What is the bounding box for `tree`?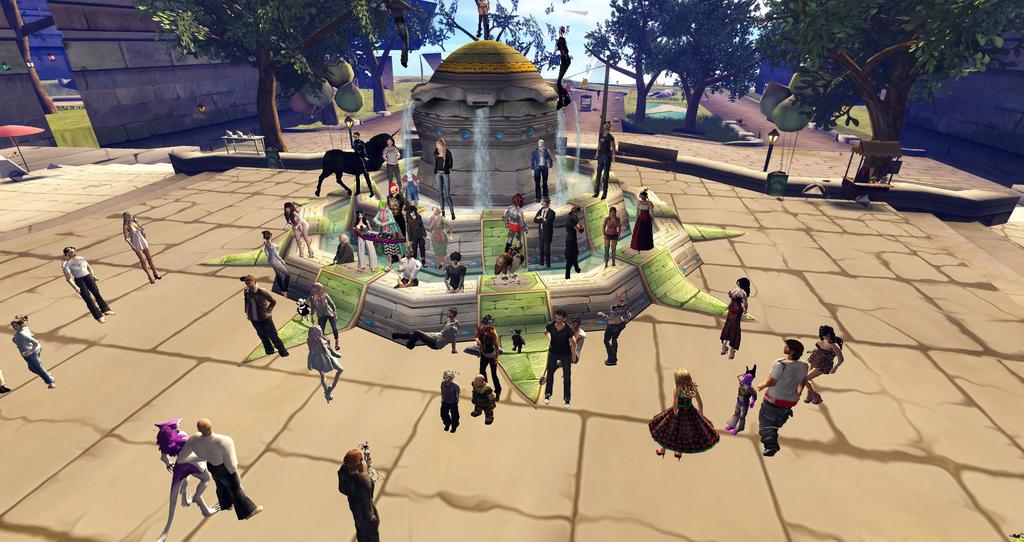
pyautogui.locateOnScreen(648, 0, 766, 131).
